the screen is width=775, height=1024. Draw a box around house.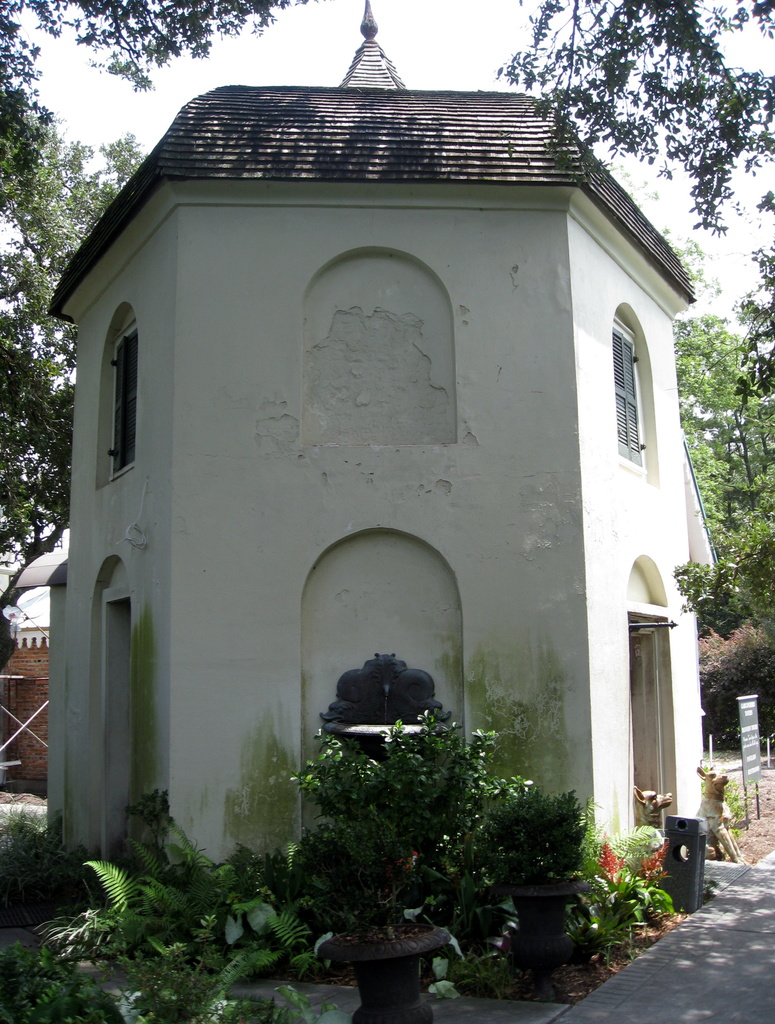
(0, 603, 49, 801).
